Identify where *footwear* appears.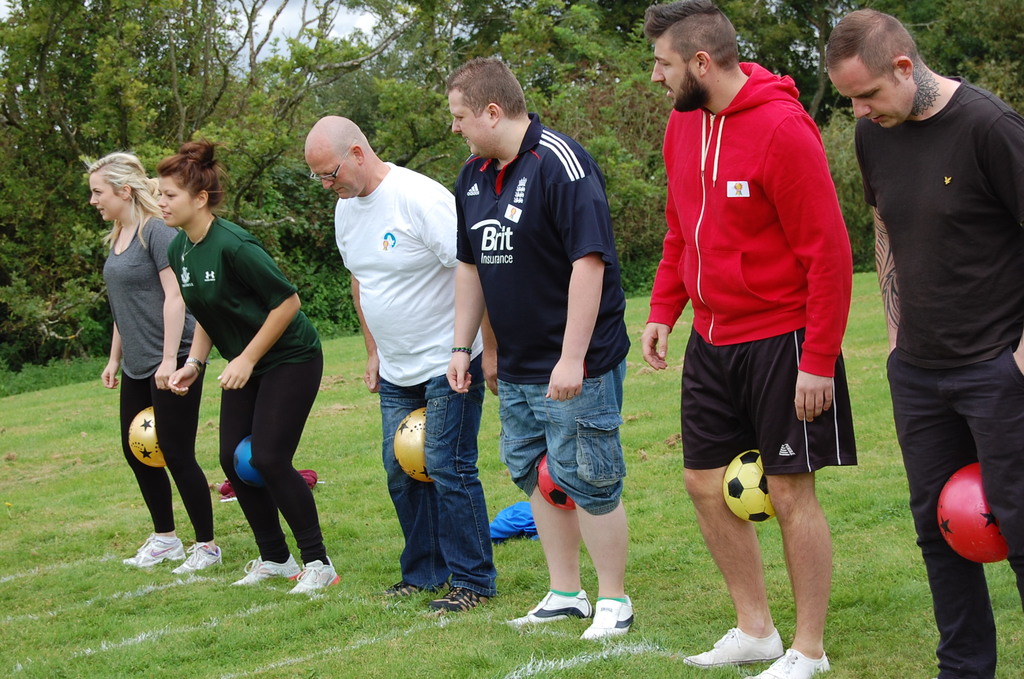
Appears at [x1=511, y1=592, x2=597, y2=630].
